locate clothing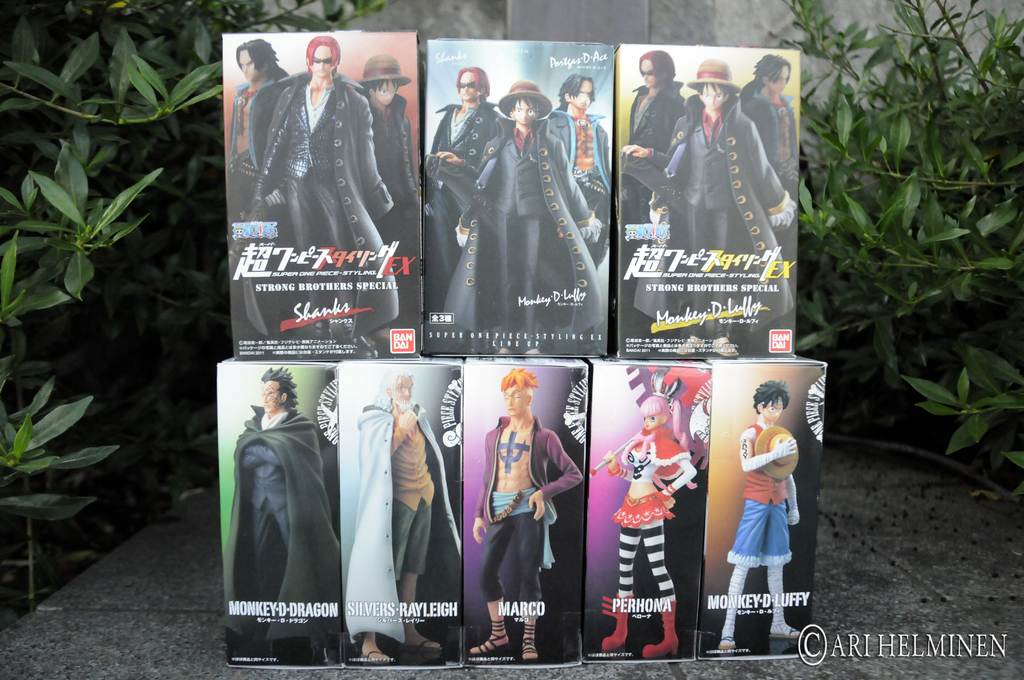
601,409,698,620
